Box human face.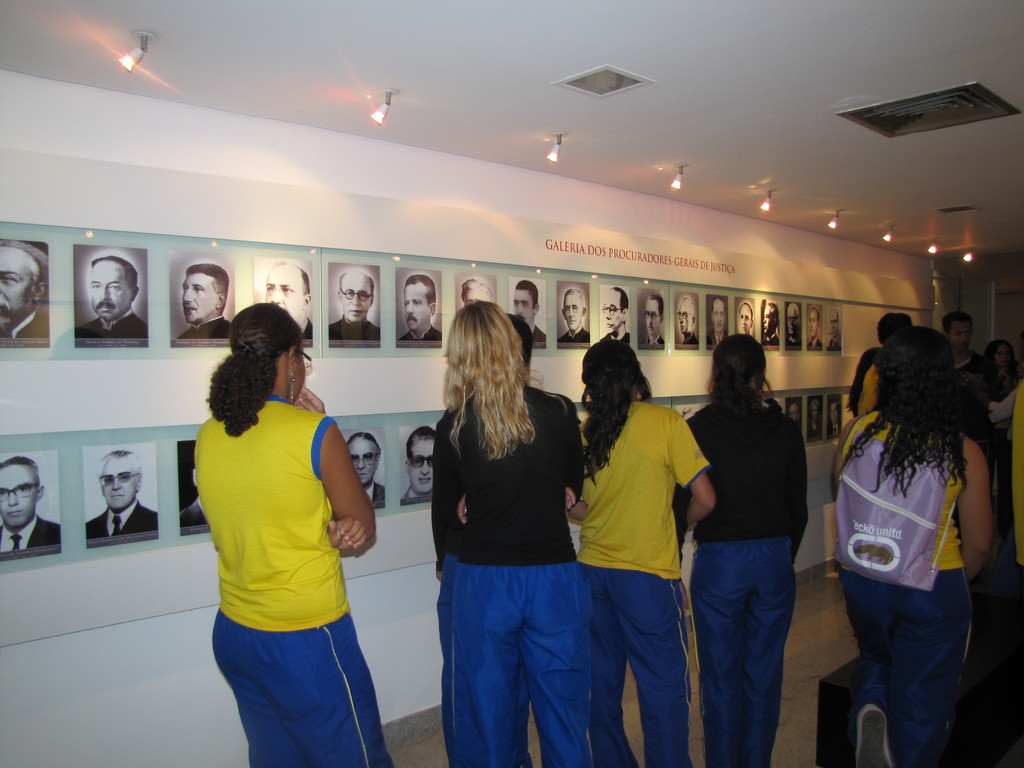
l=409, t=438, r=433, b=494.
